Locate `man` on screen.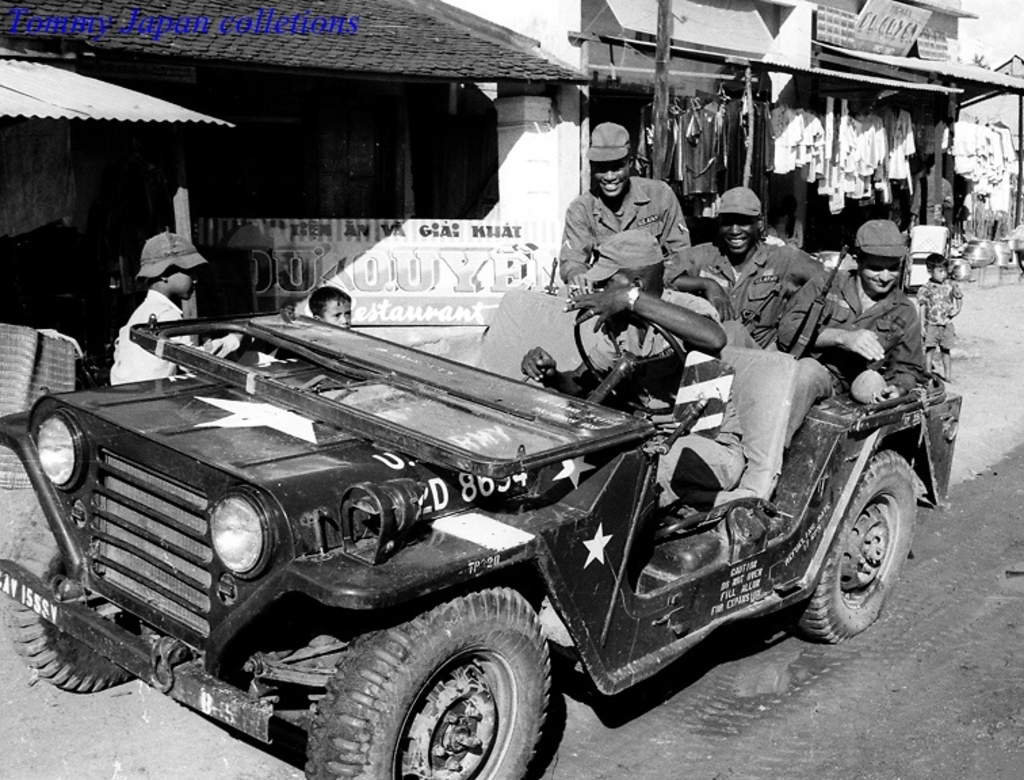
On screen at [704,186,826,364].
